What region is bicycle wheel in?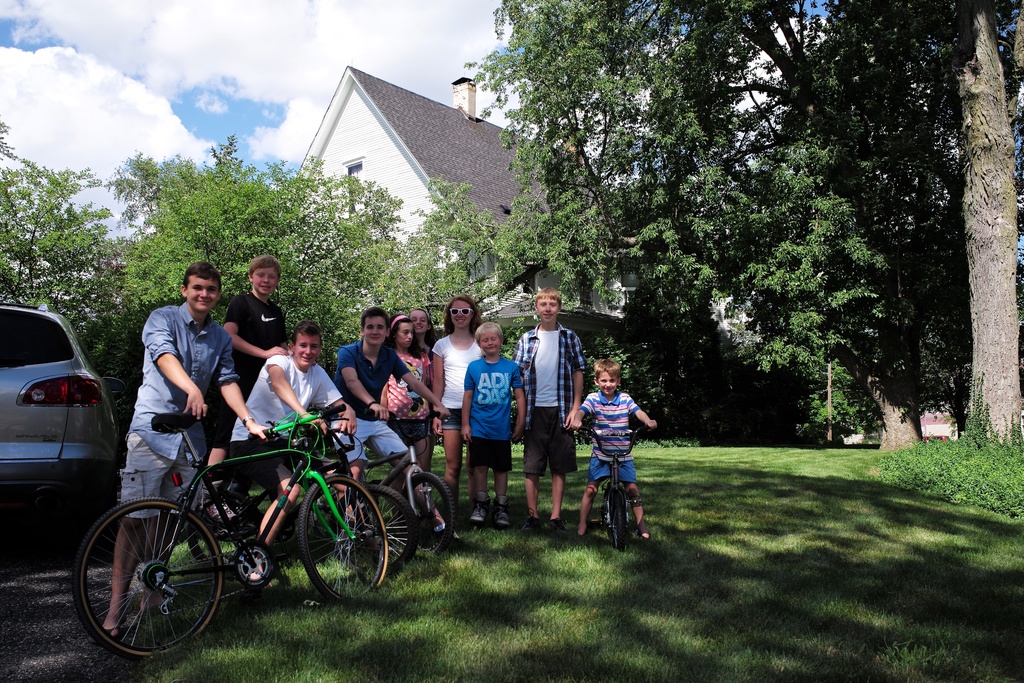
crop(298, 472, 388, 609).
